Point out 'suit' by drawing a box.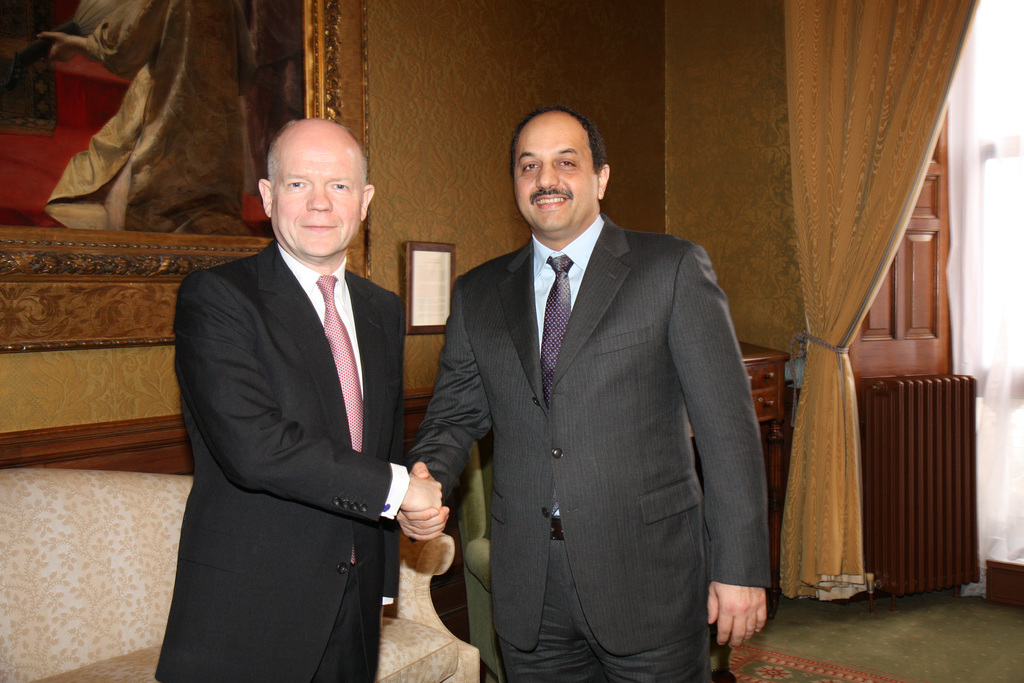
[x1=152, y1=94, x2=435, y2=682].
